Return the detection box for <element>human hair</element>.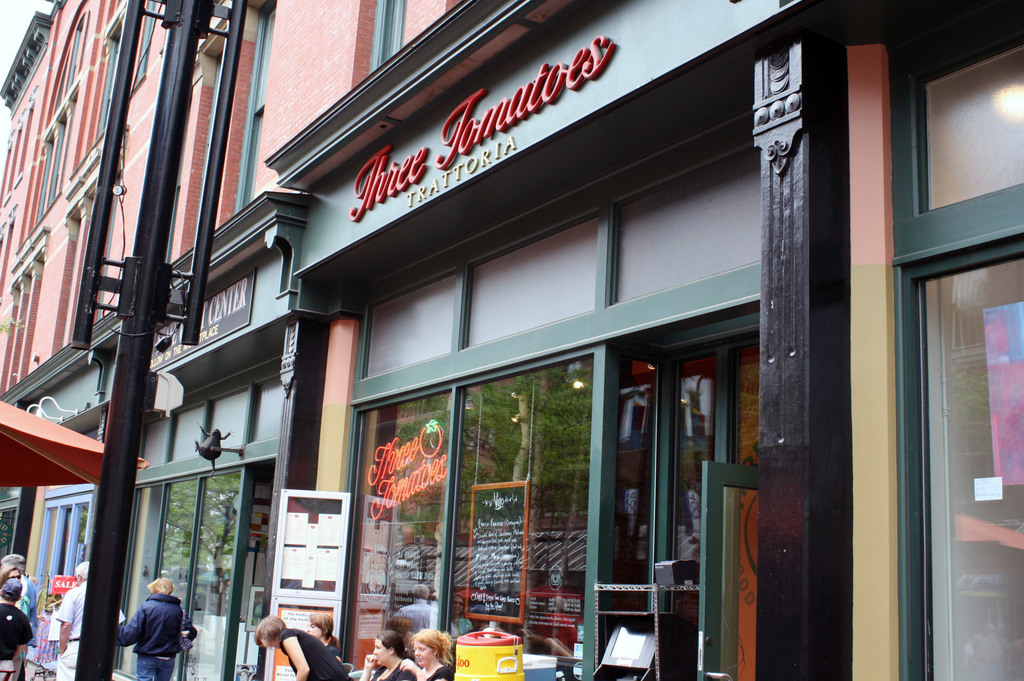
(x1=305, y1=613, x2=330, y2=642).
